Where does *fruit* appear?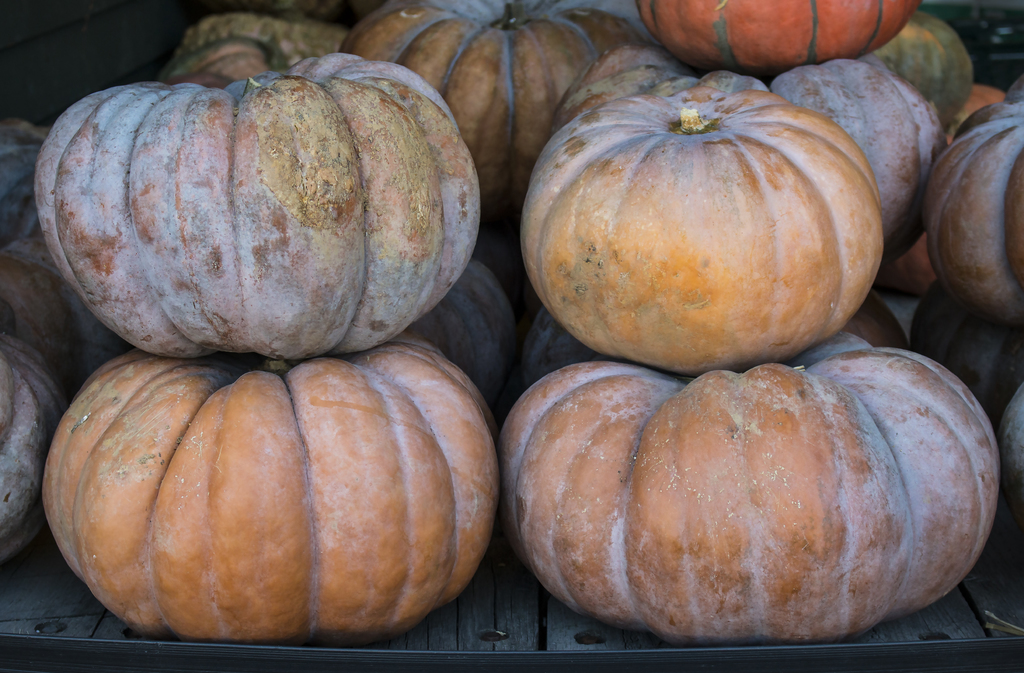
Appears at box(523, 90, 906, 373).
